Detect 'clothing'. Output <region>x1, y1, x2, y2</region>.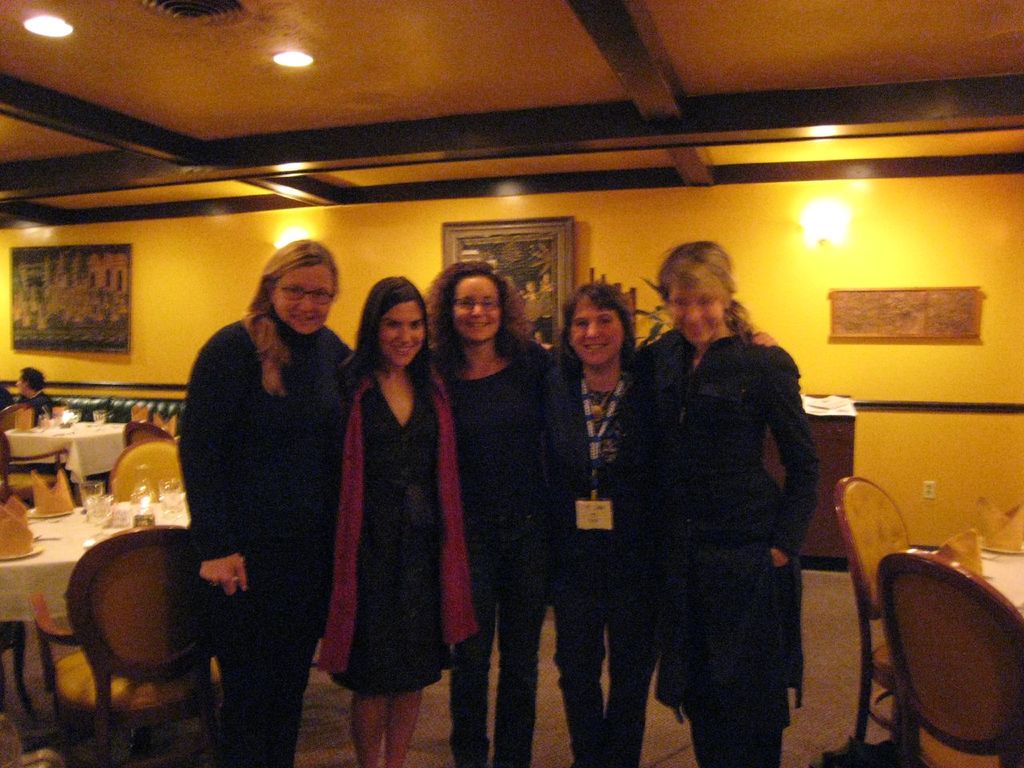
<region>546, 358, 656, 767</region>.
